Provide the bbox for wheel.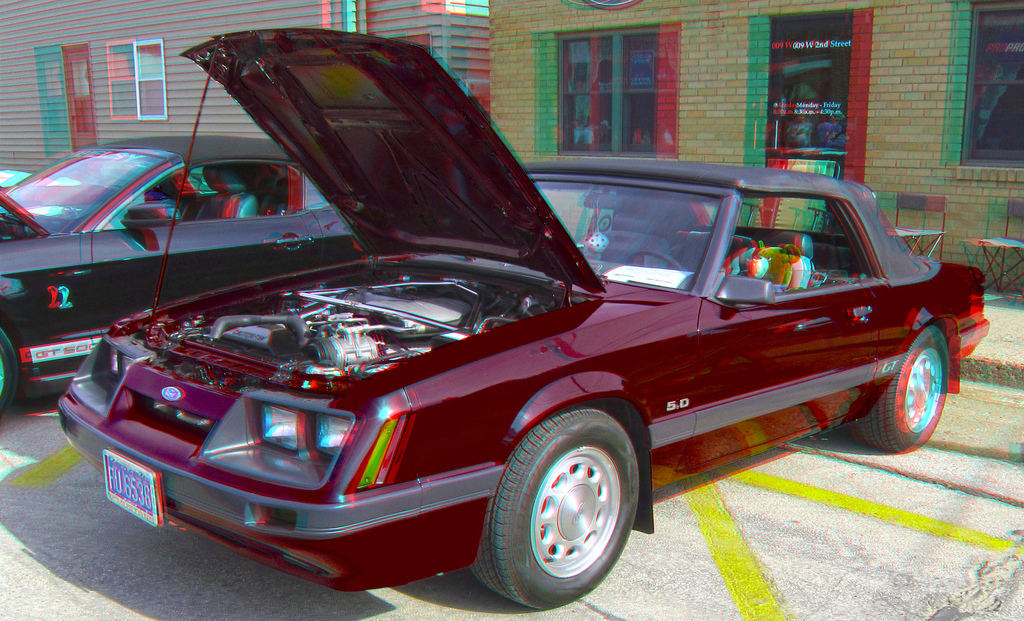
rect(0, 327, 18, 421).
